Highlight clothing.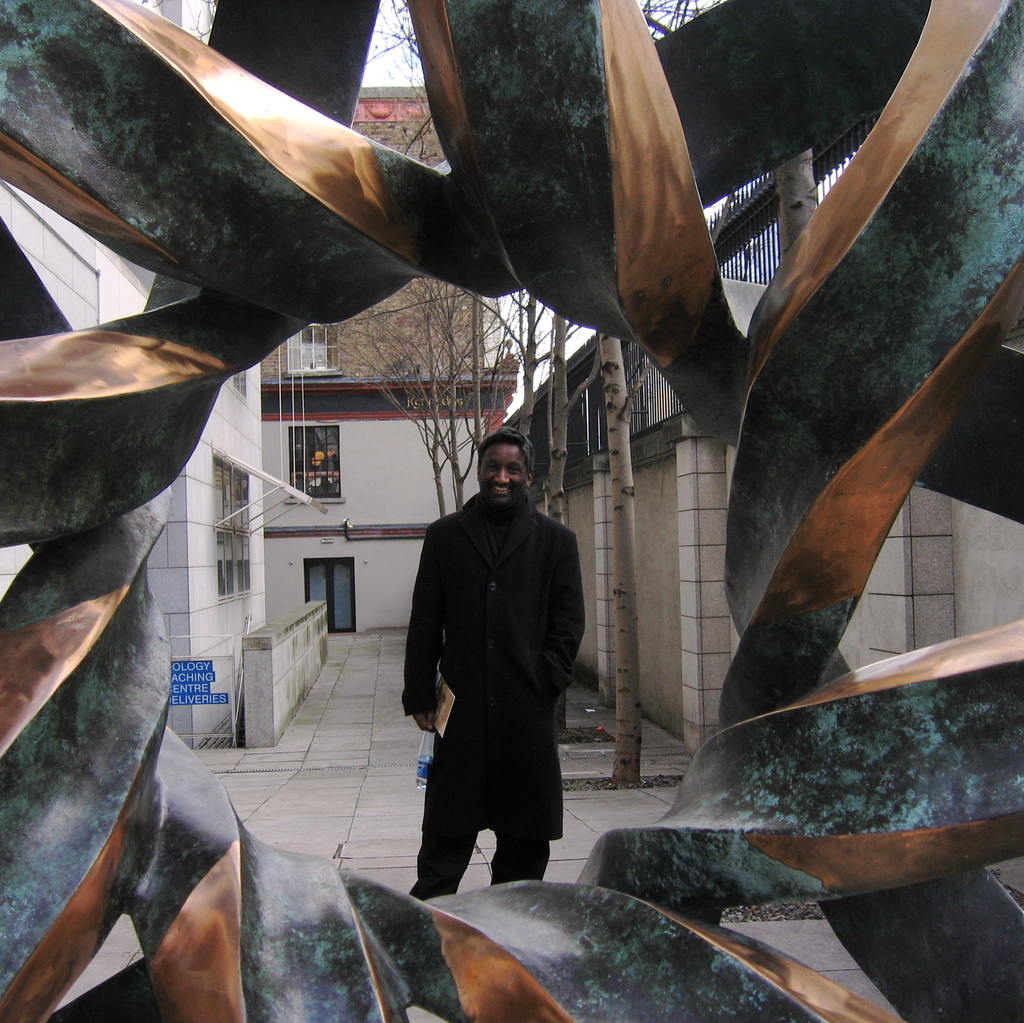
Highlighted region: bbox(390, 447, 590, 884).
